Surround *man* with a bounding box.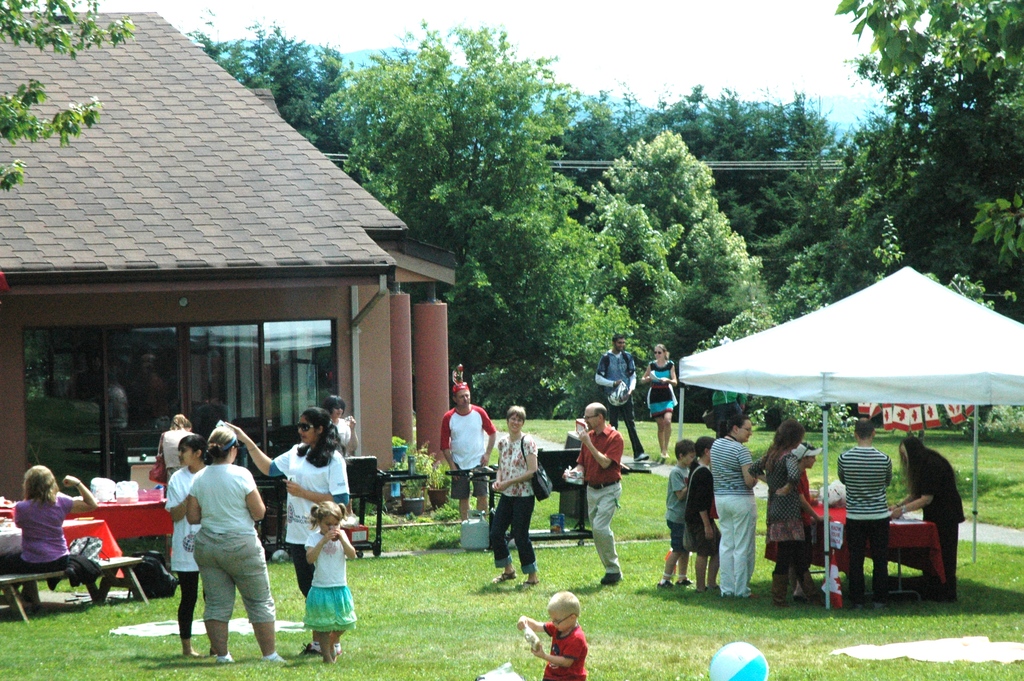
crop(834, 415, 896, 611).
